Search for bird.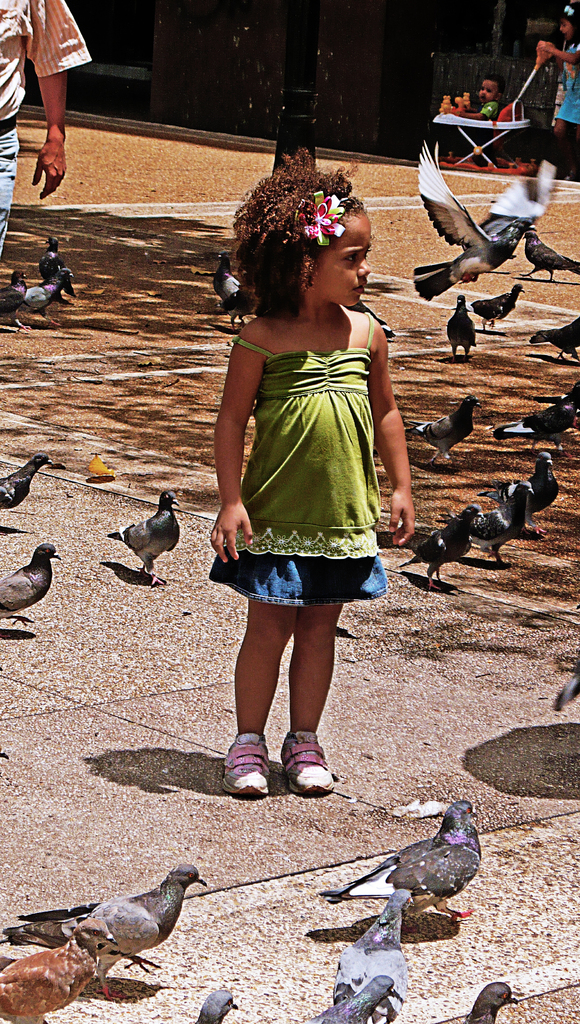
Found at Rect(105, 485, 181, 586).
